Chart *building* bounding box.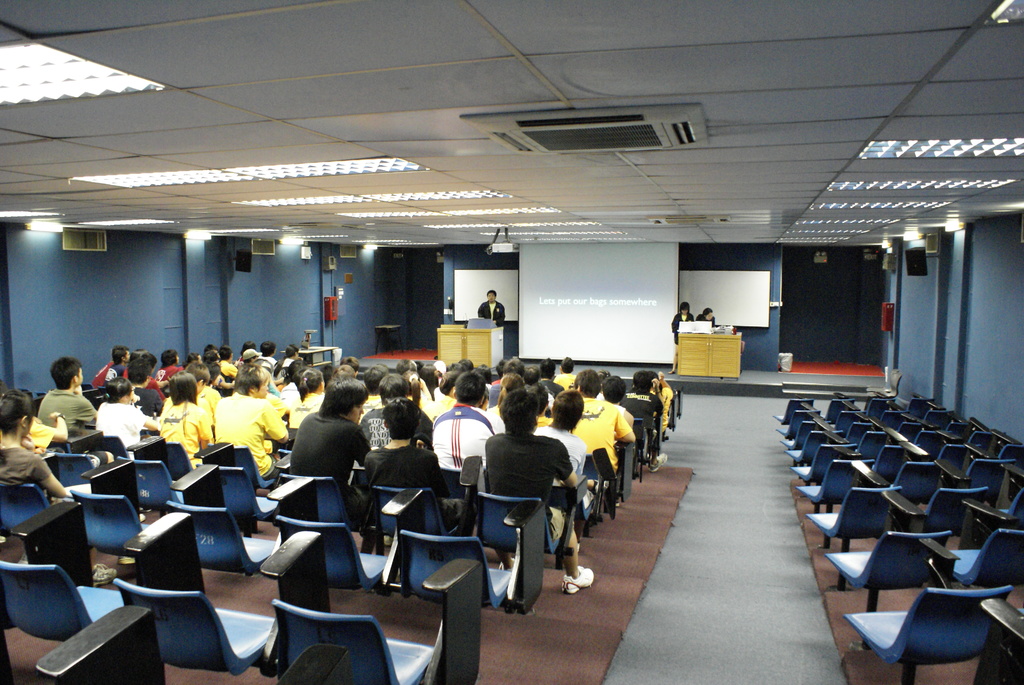
Charted: 1,0,1023,684.
